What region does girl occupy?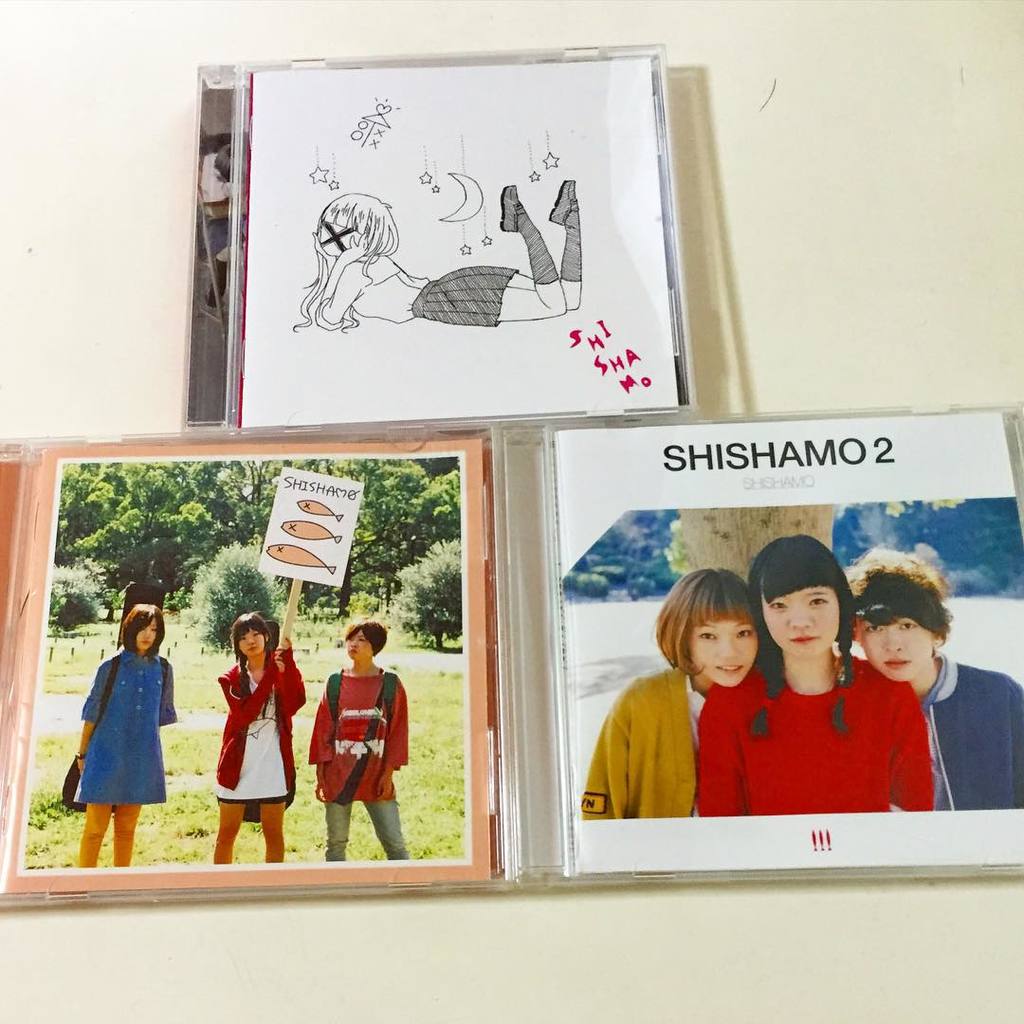
region(584, 558, 757, 833).
